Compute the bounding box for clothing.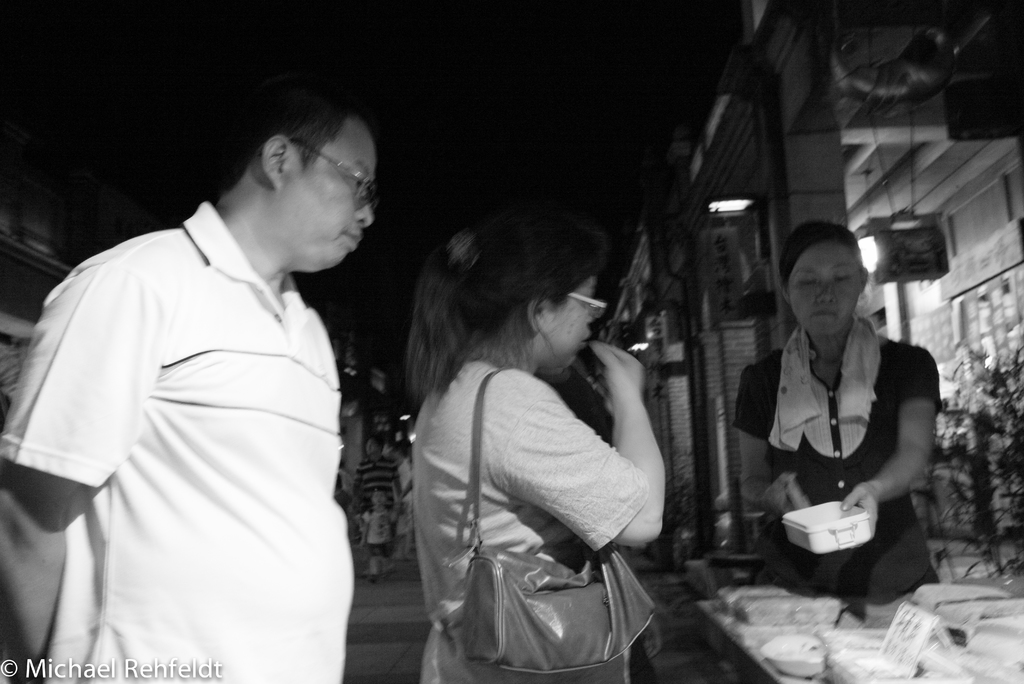
locate(0, 204, 356, 683).
